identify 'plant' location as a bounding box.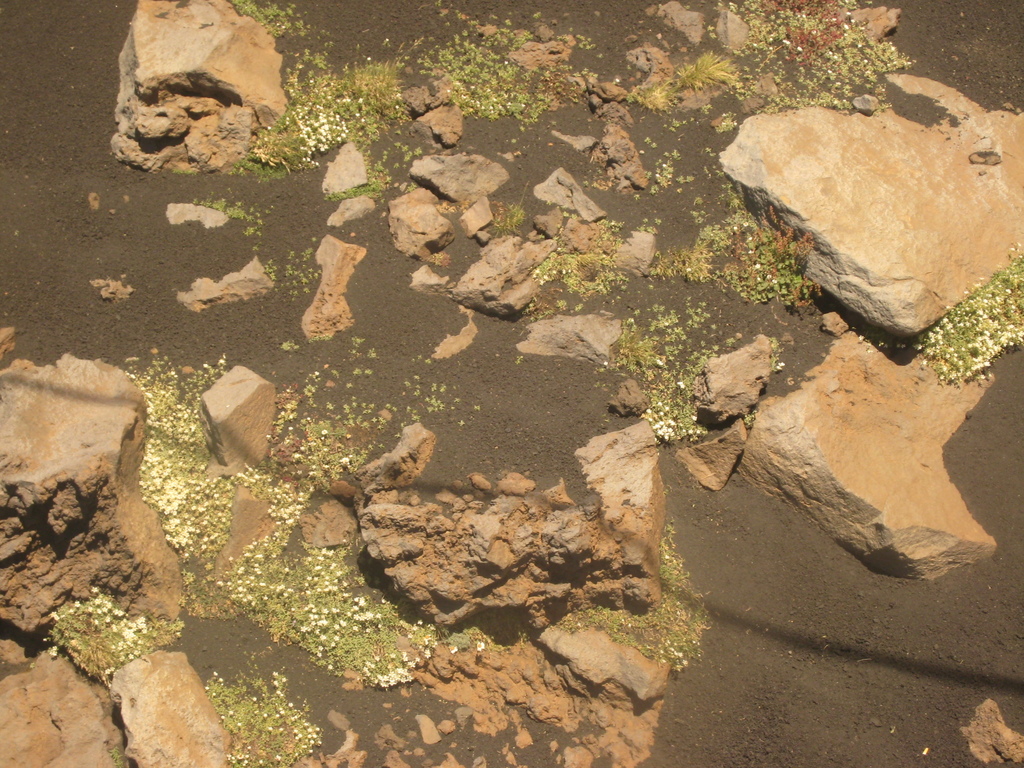
628/52/730/114.
